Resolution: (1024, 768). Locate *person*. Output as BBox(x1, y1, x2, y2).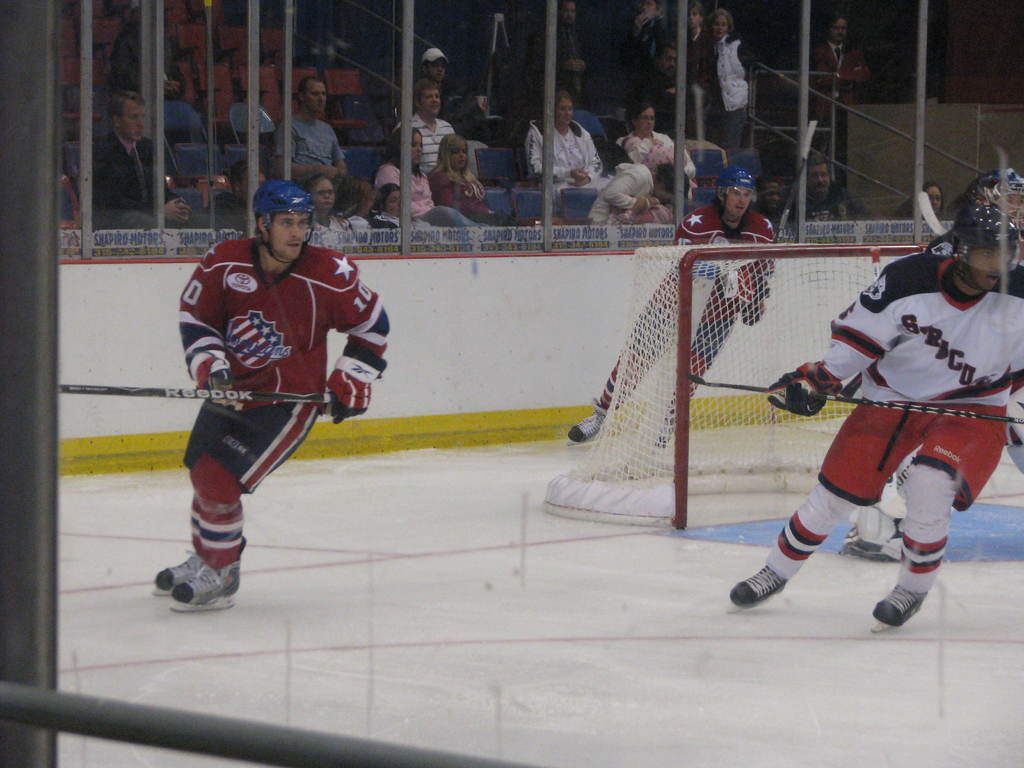
BBox(301, 177, 362, 254).
